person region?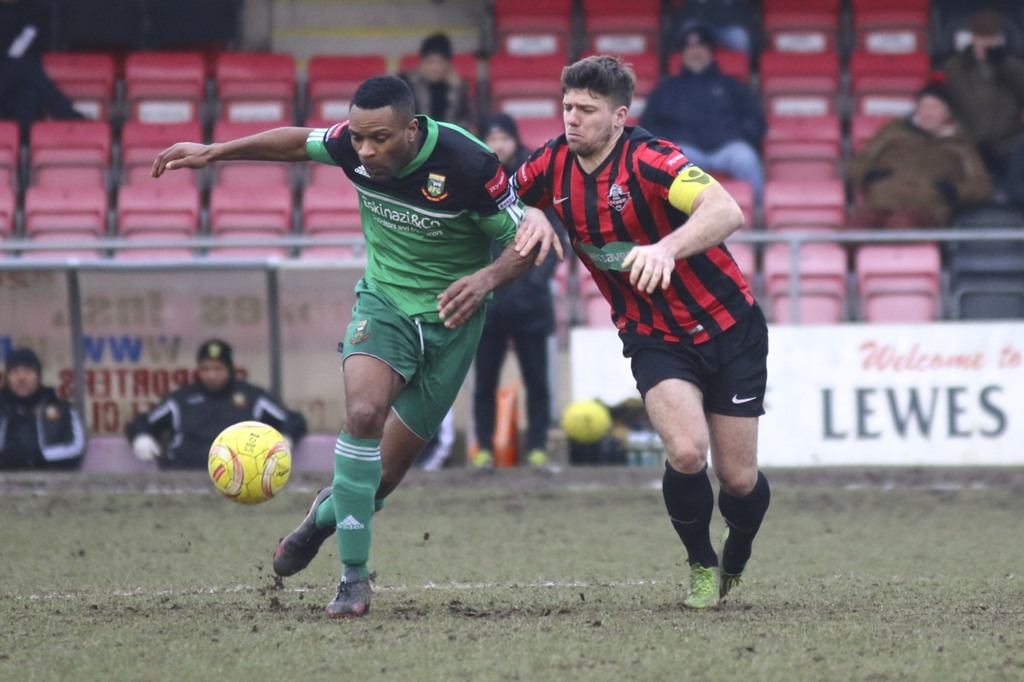
Rect(936, 8, 1023, 212)
